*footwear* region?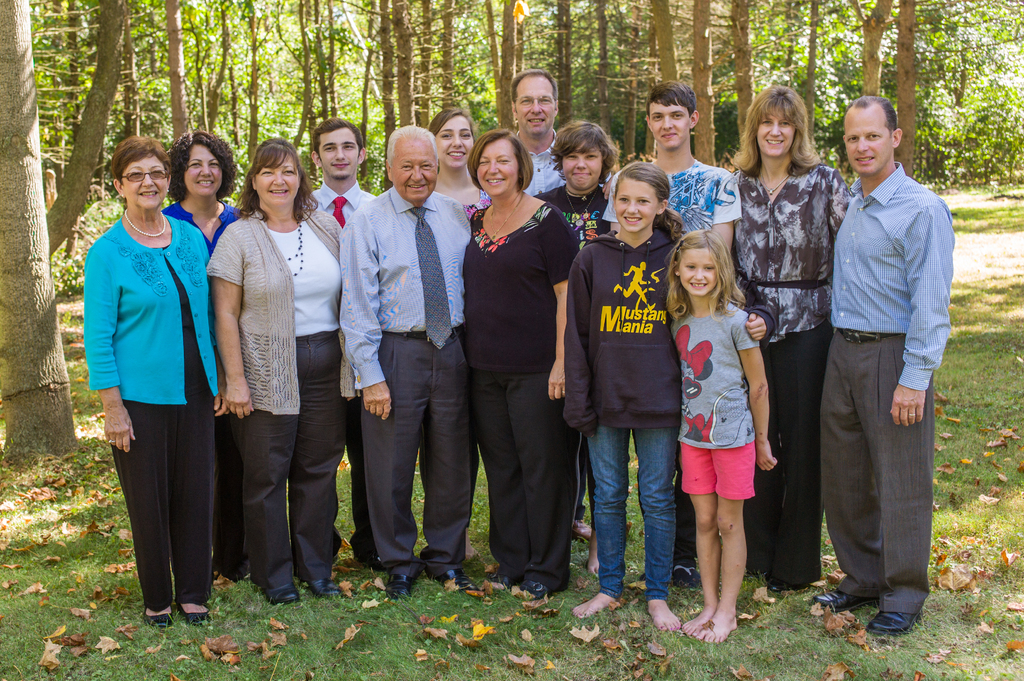
locate(306, 582, 328, 599)
